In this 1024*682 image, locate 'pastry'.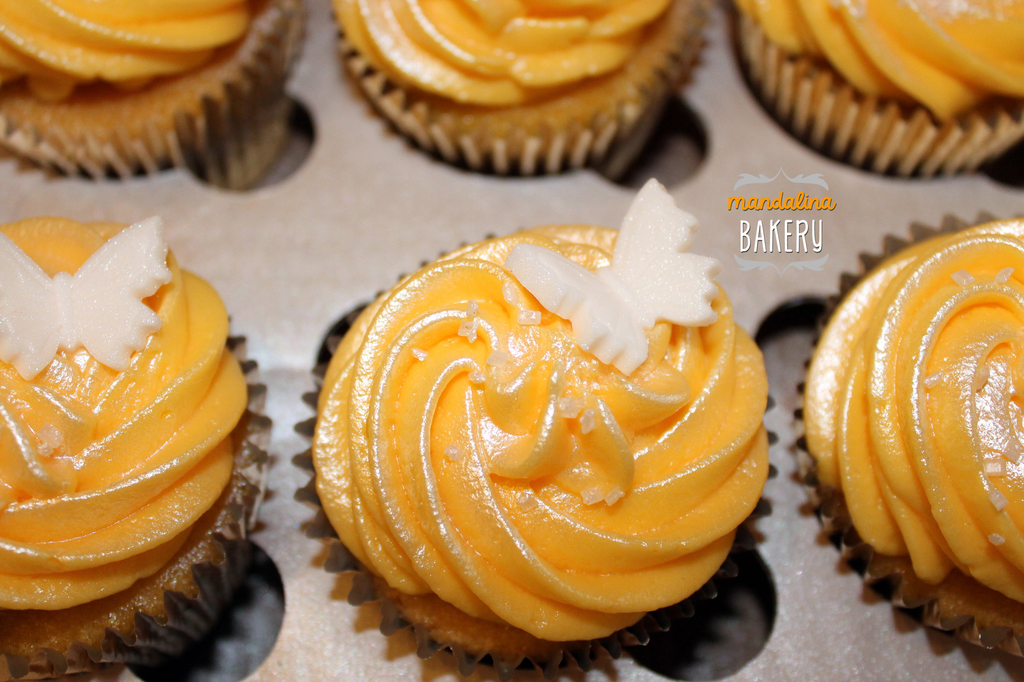
Bounding box: box=[0, 214, 279, 679].
